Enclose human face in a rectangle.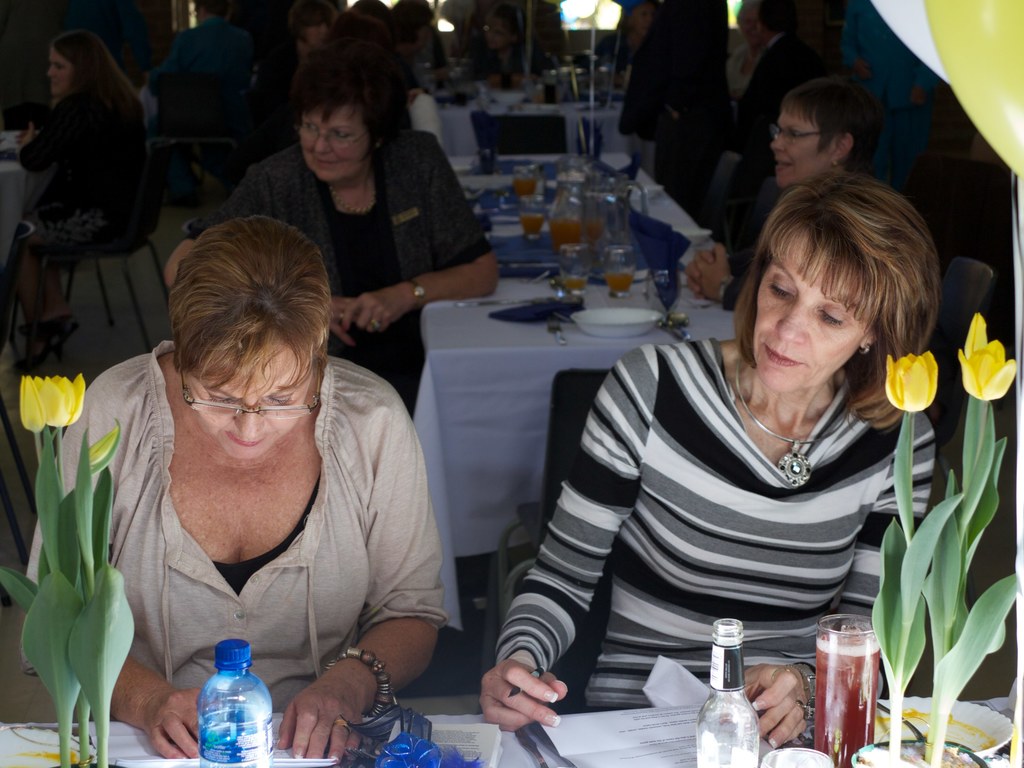
[766, 107, 824, 192].
